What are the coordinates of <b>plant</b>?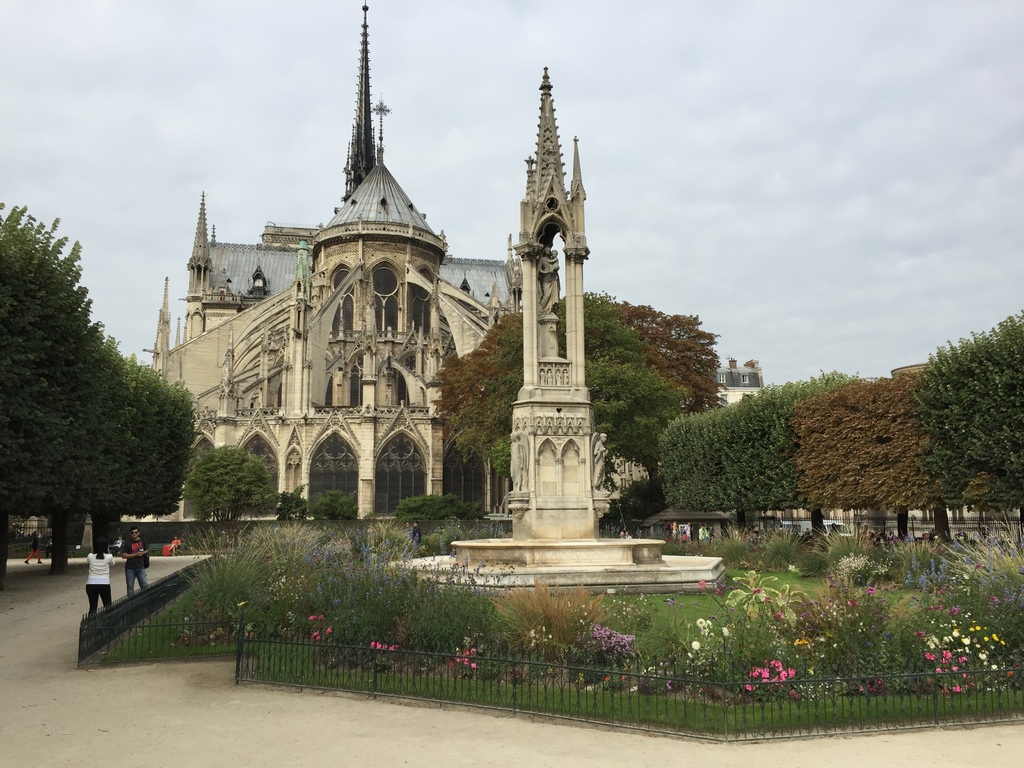
{"left": 756, "top": 526, "right": 812, "bottom": 563}.
